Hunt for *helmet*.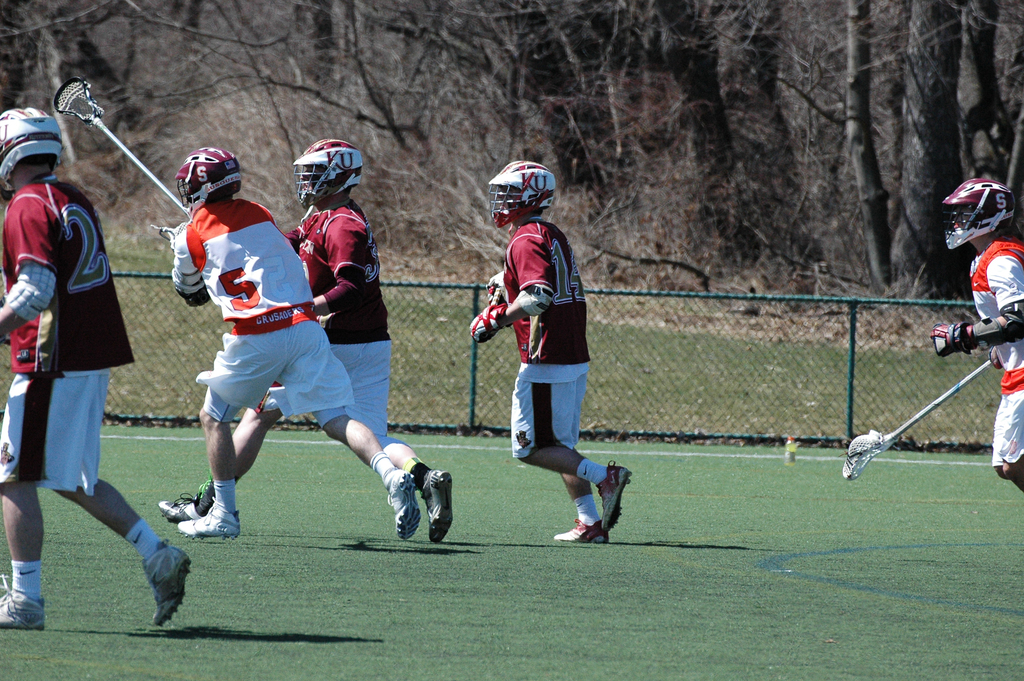
Hunted down at 163, 142, 243, 229.
